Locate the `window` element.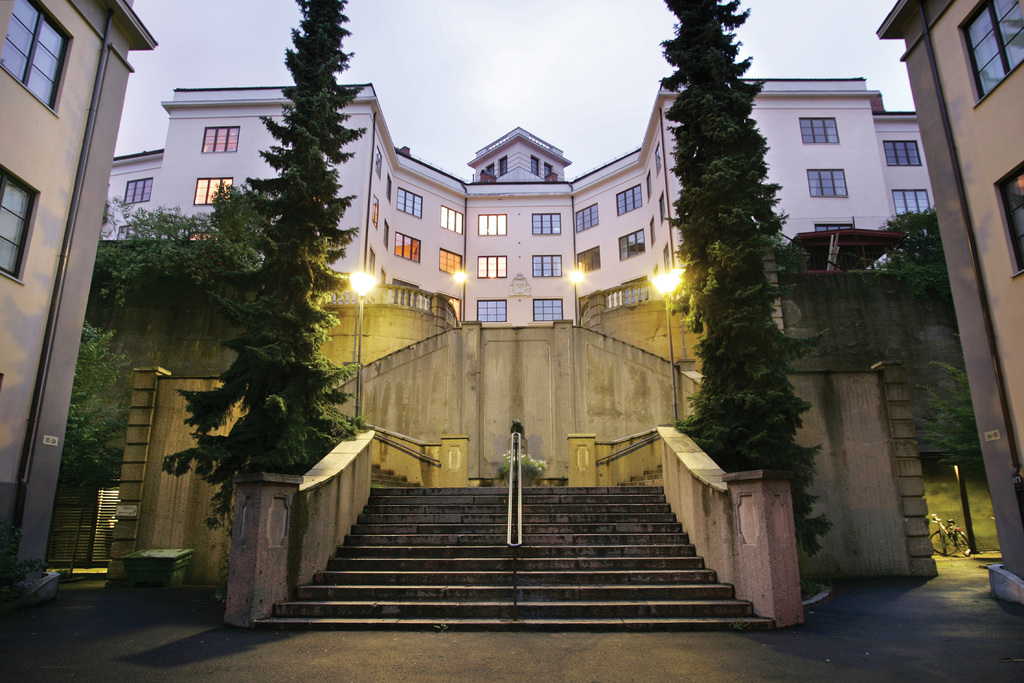
Element bbox: <bbox>373, 145, 383, 180</bbox>.
